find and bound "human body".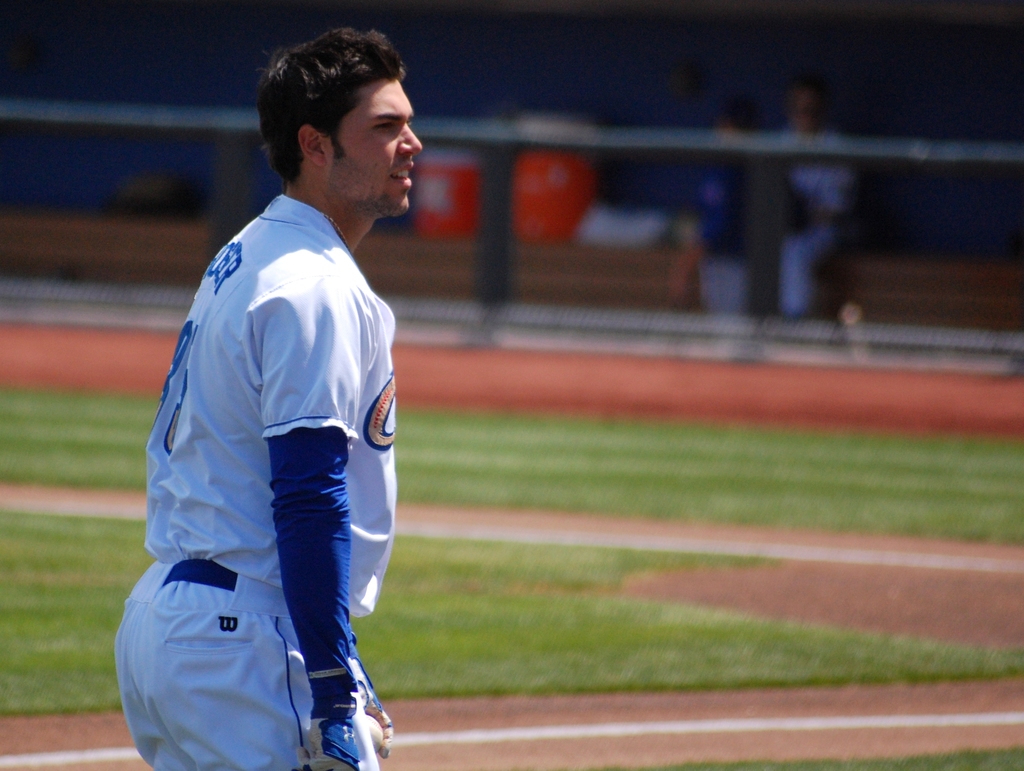
Bound: [148,54,419,770].
